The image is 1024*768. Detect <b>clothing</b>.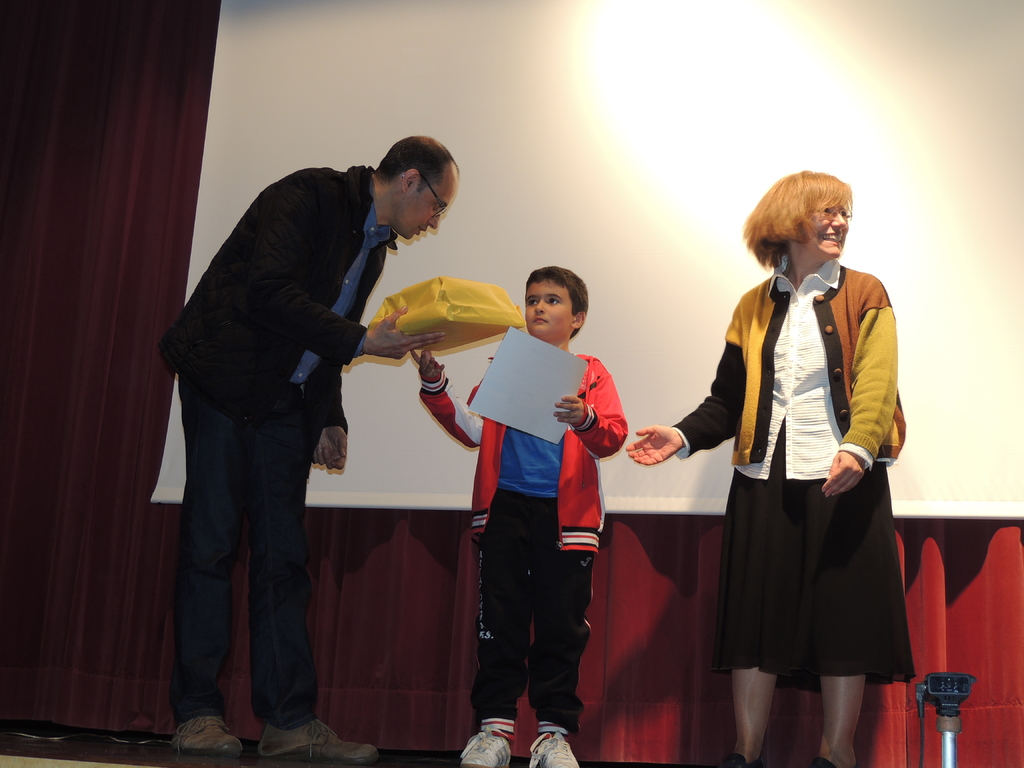
Detection: bbox(154, 163, 396, 725).
